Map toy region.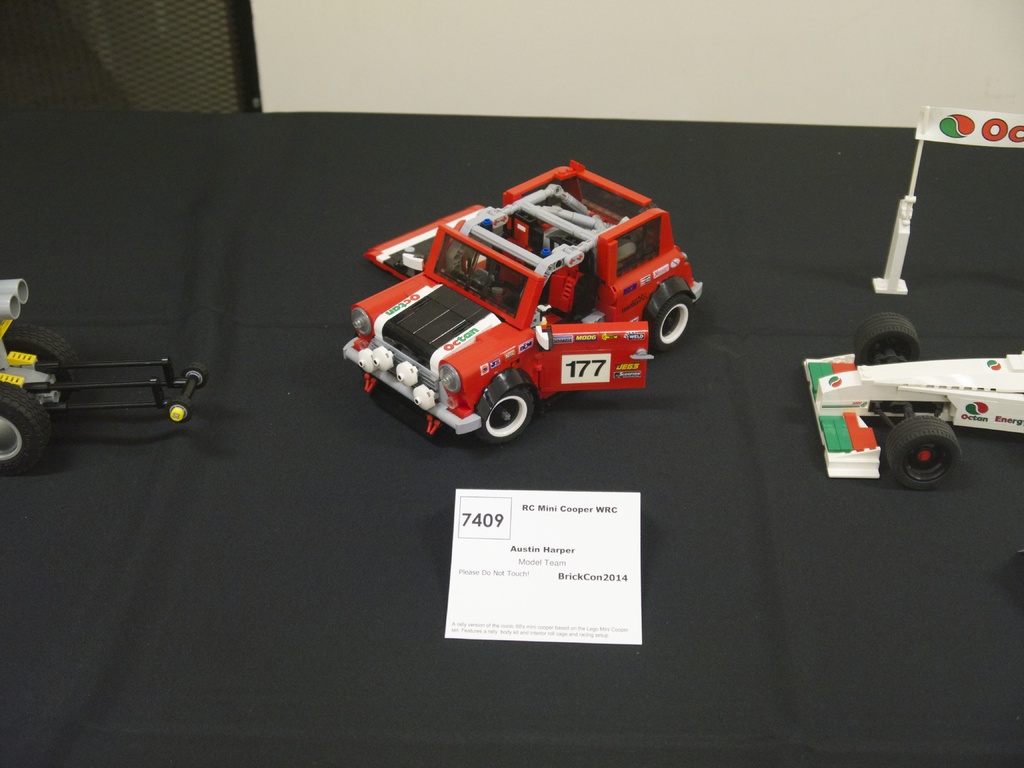
Mapped to crop(340, 161, 700, 444).
